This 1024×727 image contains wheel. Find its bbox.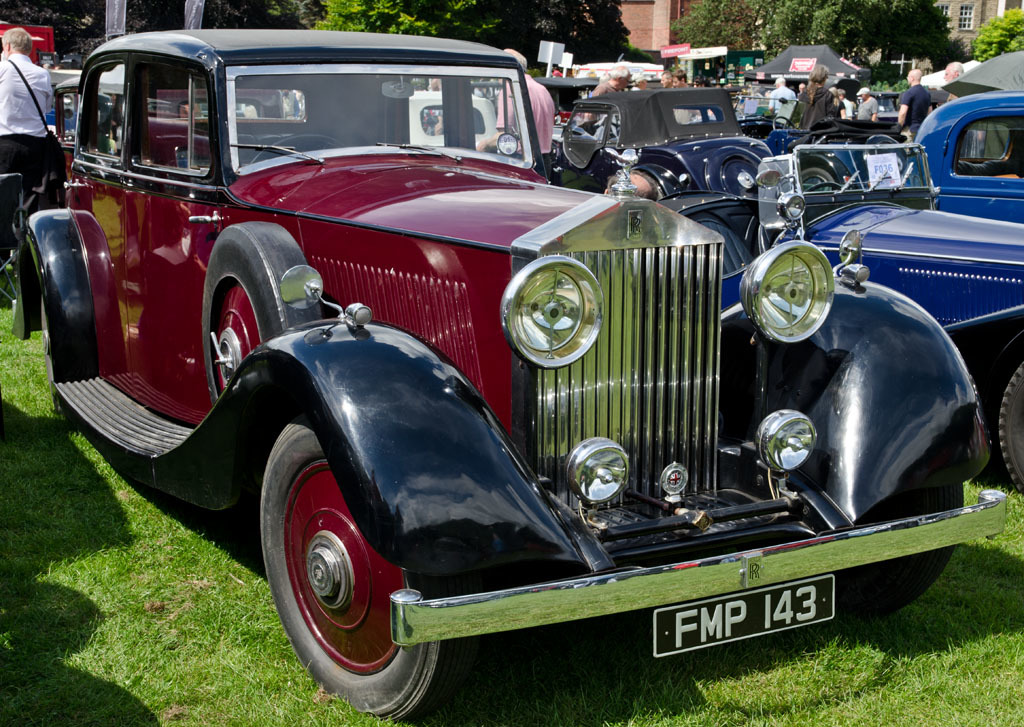
809 174 847 193.
